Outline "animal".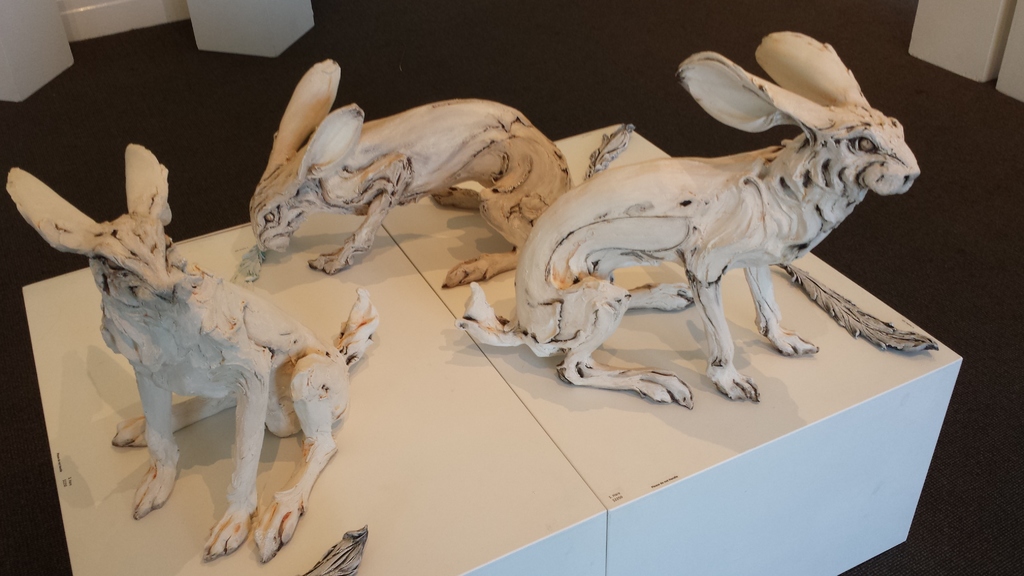
Outline: x1=0 y1=145 x2=382 y2=569.
